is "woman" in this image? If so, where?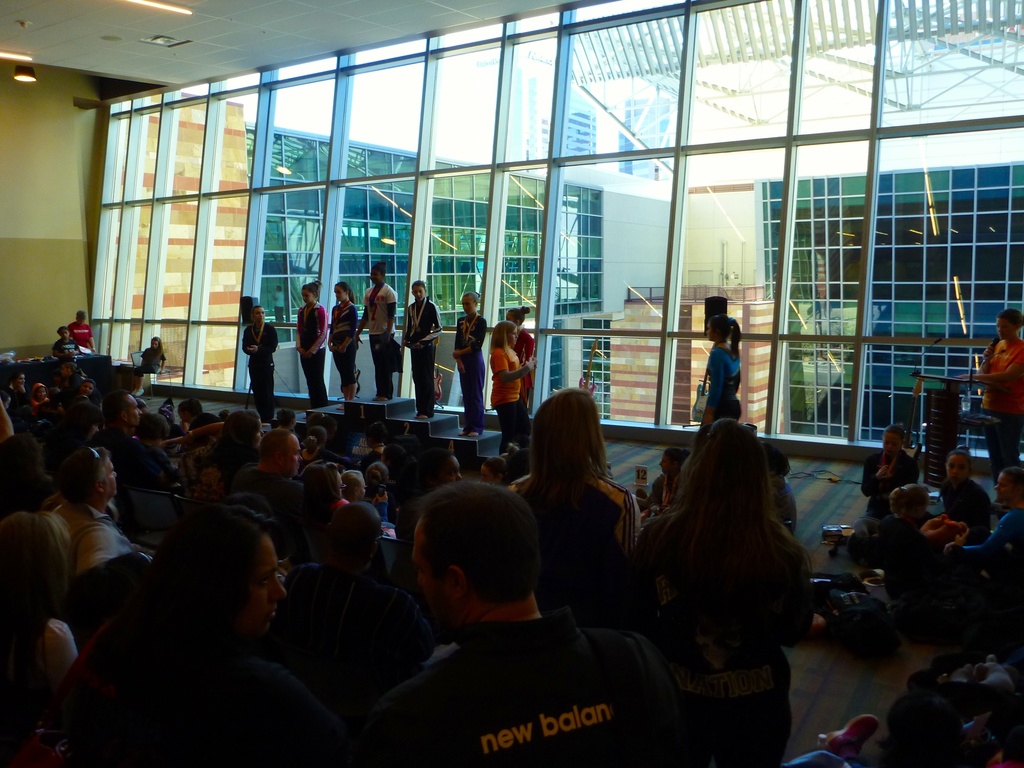
Yes, at 957:306:1023:502.
